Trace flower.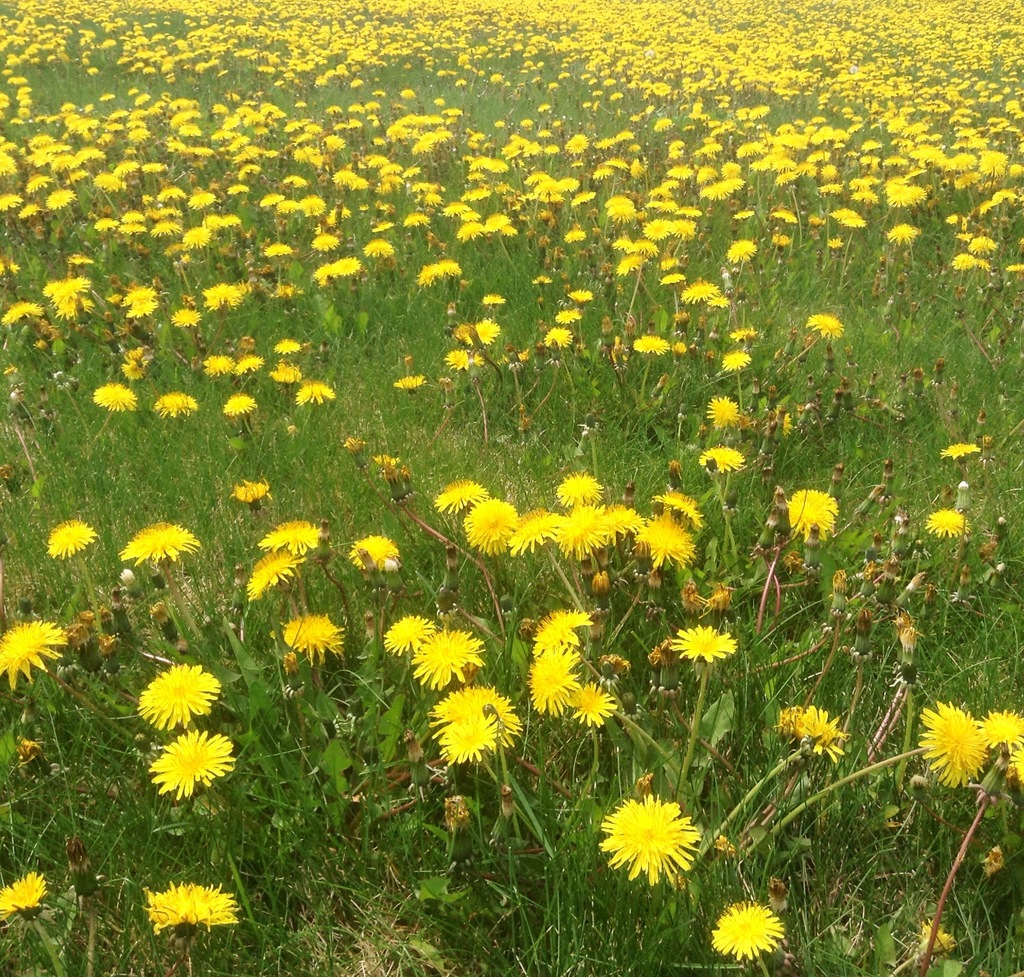
Traced to [left=150, top=722, right=236, bottom=796].
